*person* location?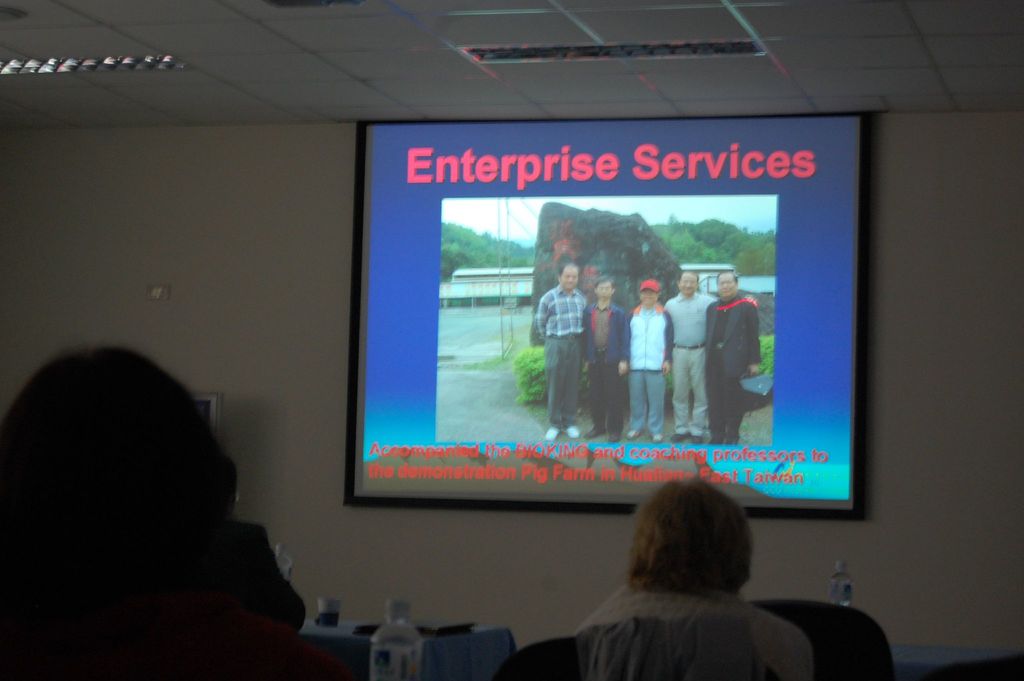
l=705, t=270, r=763, b=447
